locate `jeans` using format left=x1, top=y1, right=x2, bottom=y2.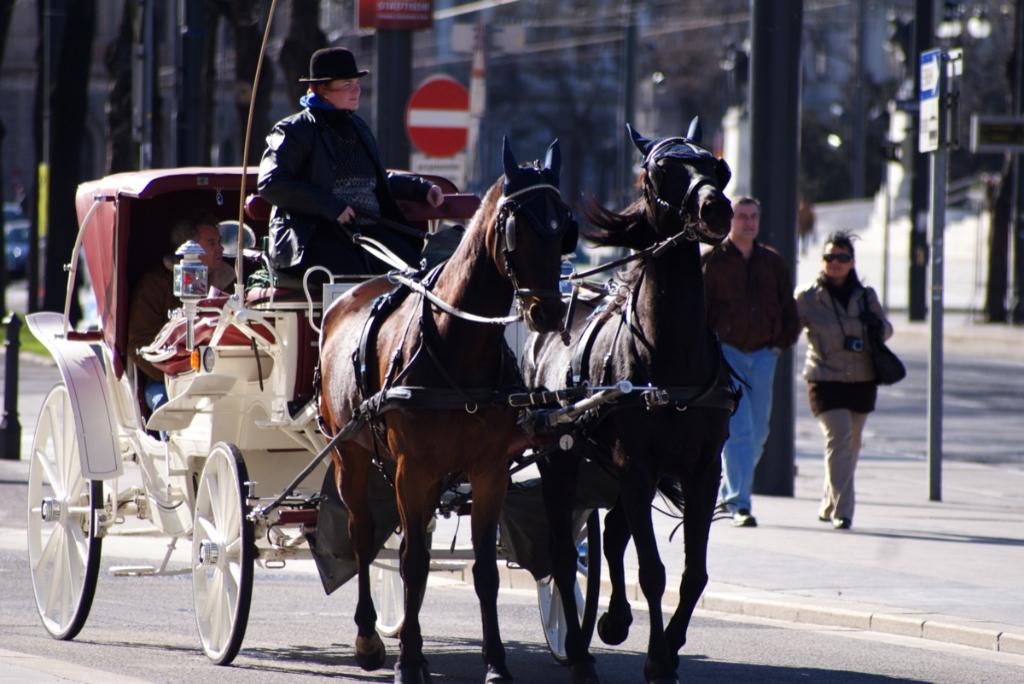
left=824, top=404, right=893, bottom=510.
